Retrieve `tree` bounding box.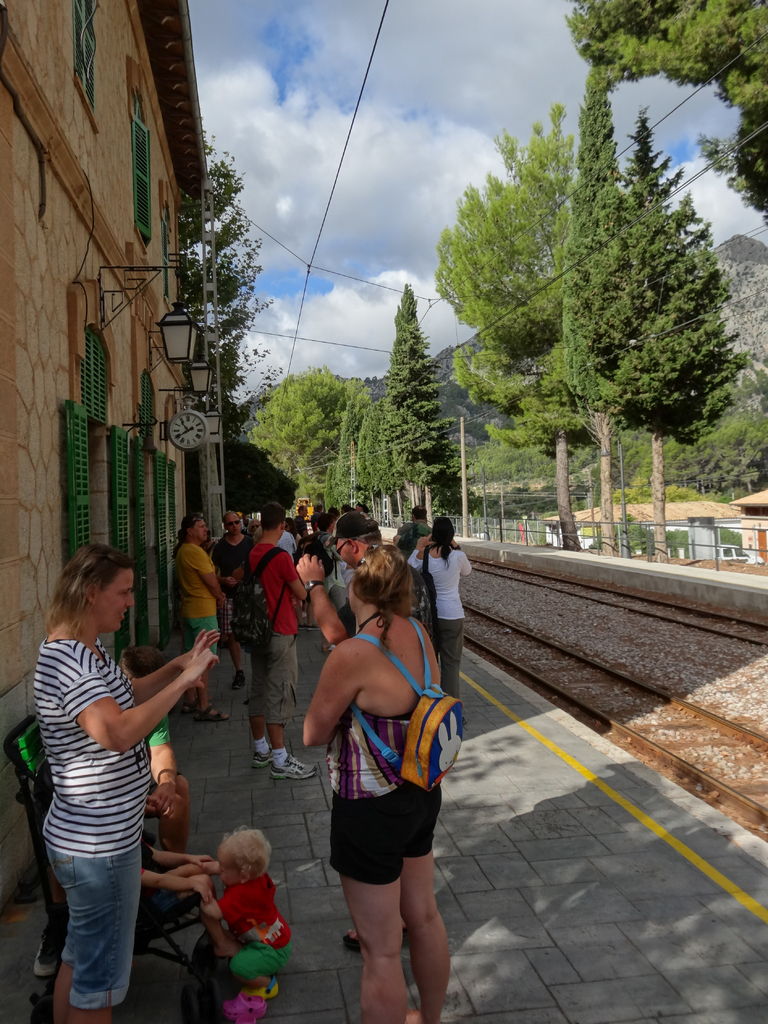
Bounding box: x1=240, y1=362, x2=350, y2=508.
